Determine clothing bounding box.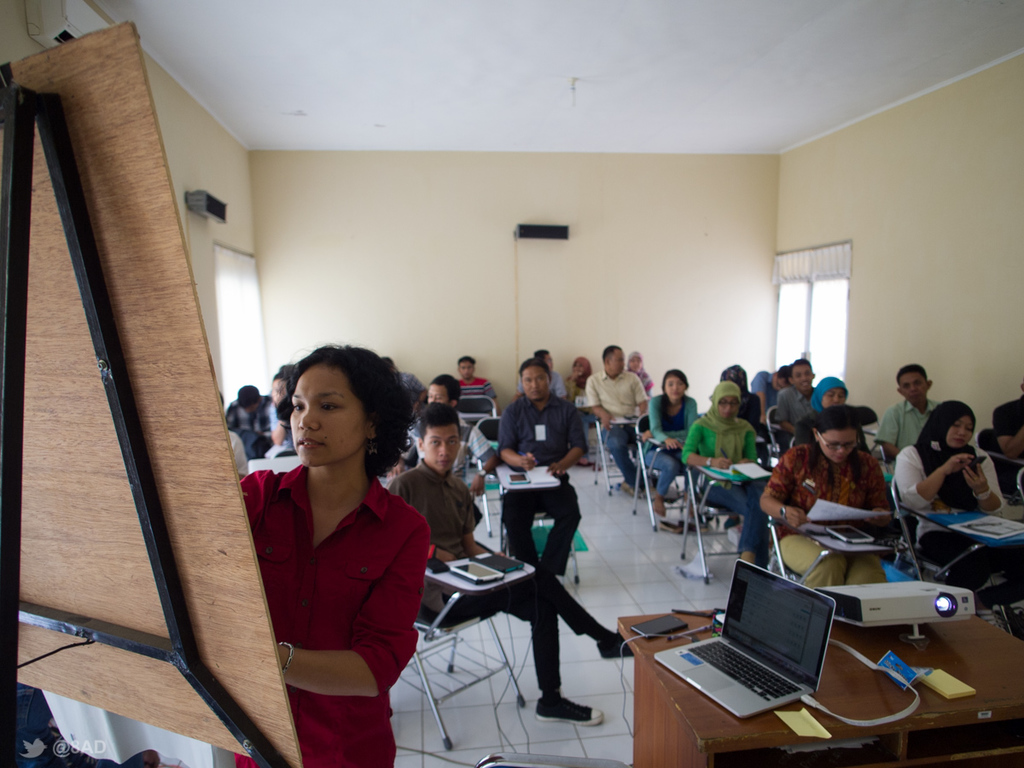
Determined: 747, 369, 777, 408.
